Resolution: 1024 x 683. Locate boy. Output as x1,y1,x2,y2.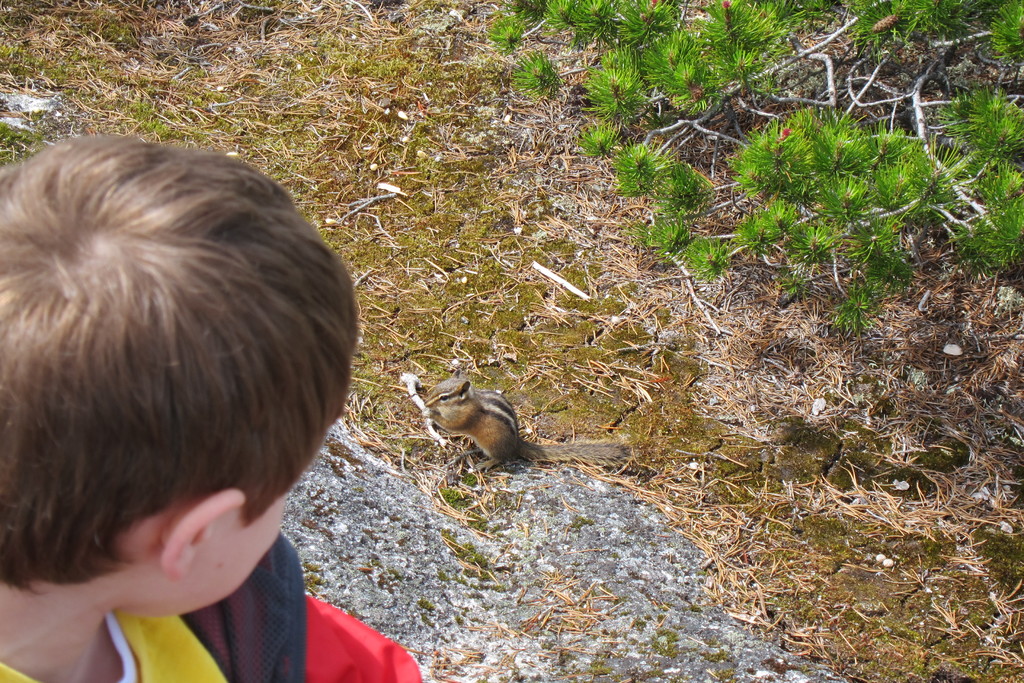
0,95,391,682.
